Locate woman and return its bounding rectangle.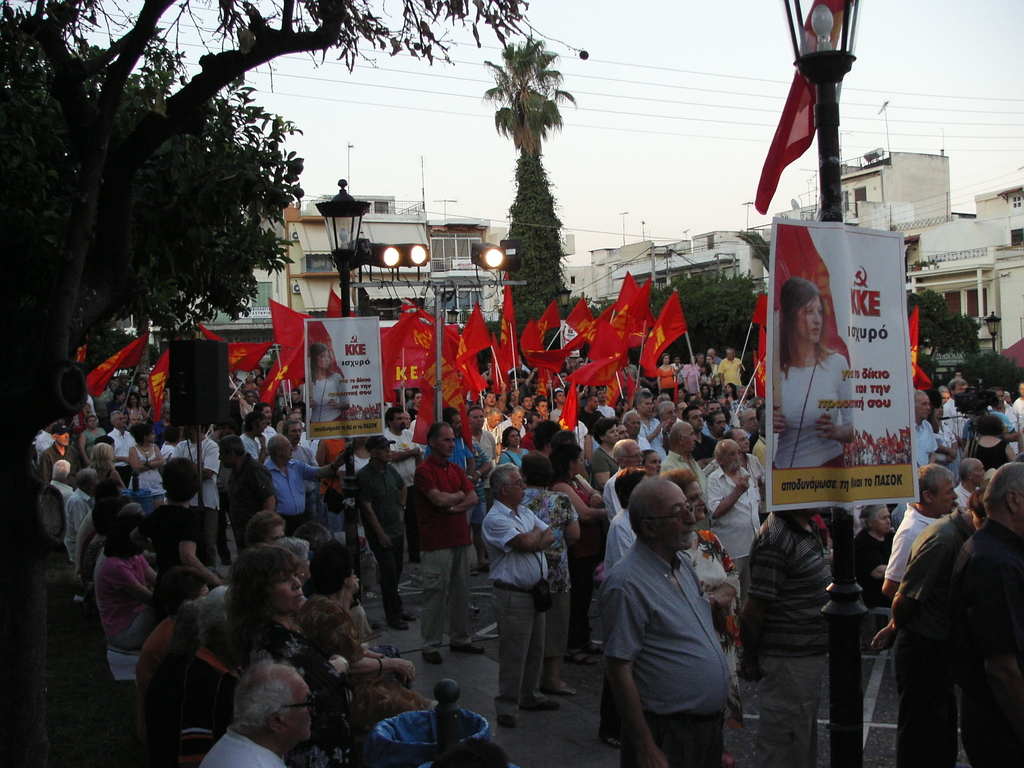
x1=655, y1=352, x2=678, y2=402.
